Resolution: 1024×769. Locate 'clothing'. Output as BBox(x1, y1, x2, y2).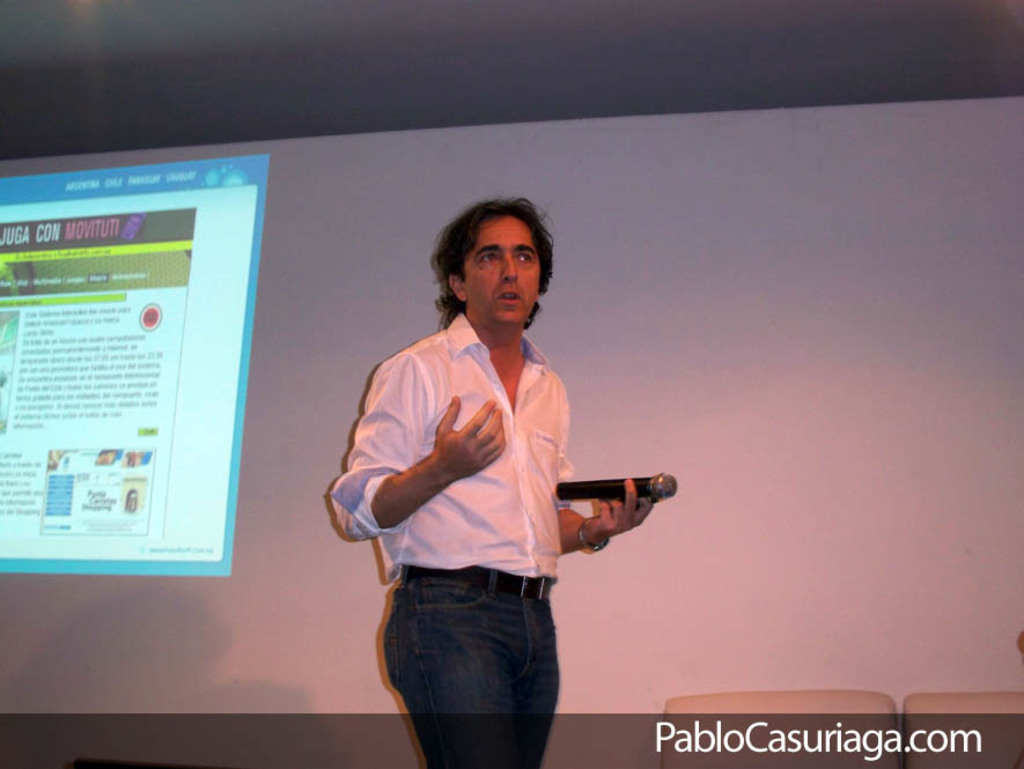
BBox(342, 289, 563, 655).
